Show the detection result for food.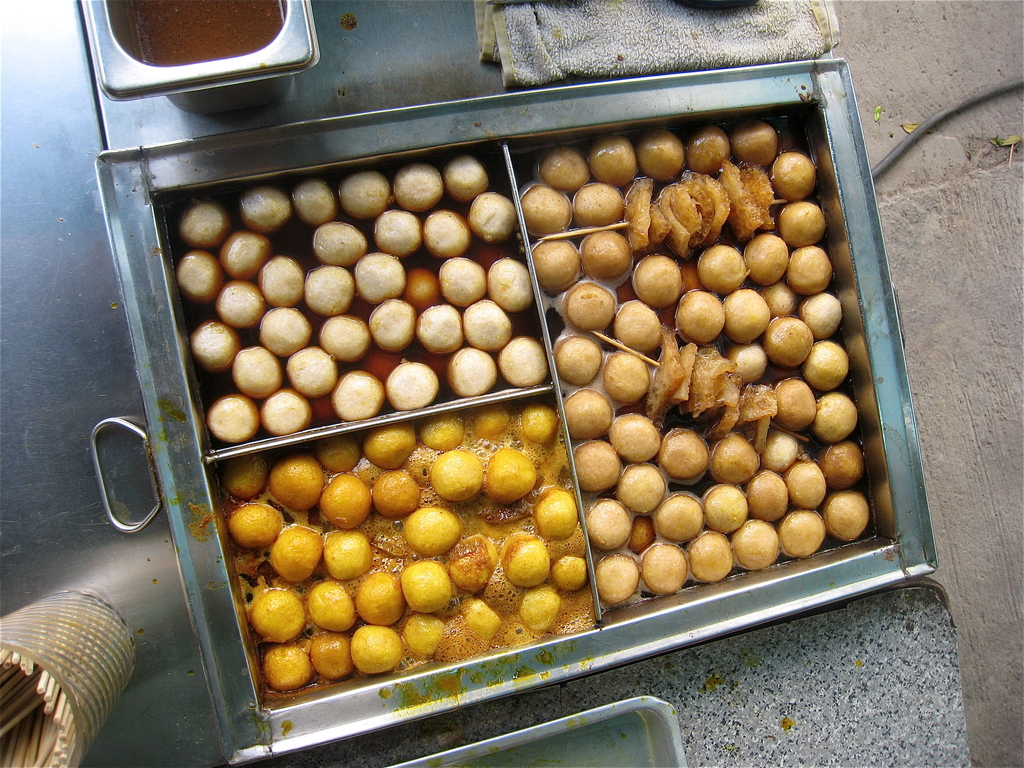
[x1=222, y1=227, x2=269, y2=280].
